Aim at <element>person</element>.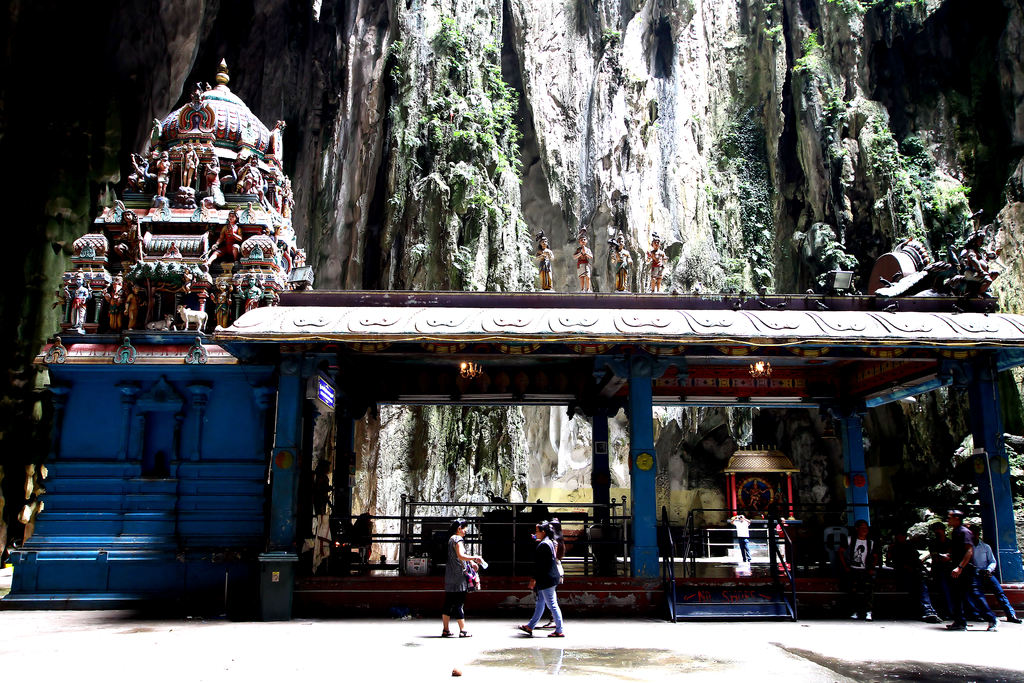
Aimed at (972,525,1023,622).
